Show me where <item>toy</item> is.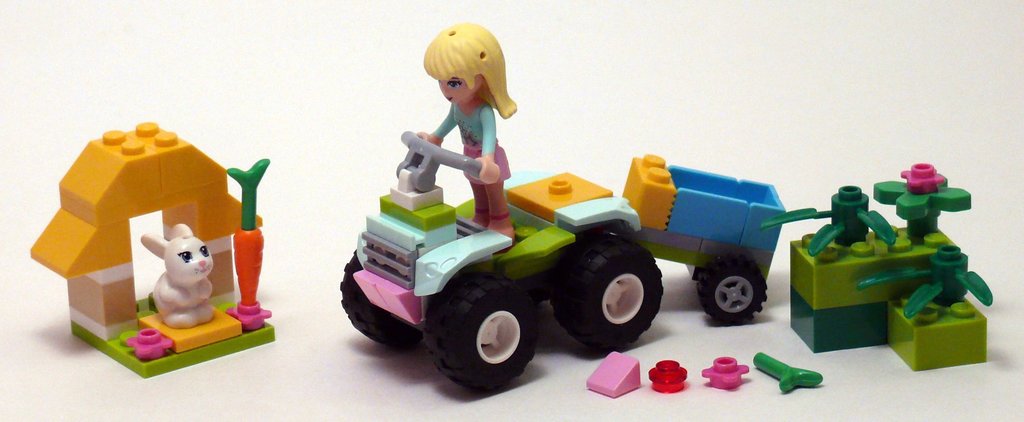
<item>toy</item> is at (621,152,786,323).
